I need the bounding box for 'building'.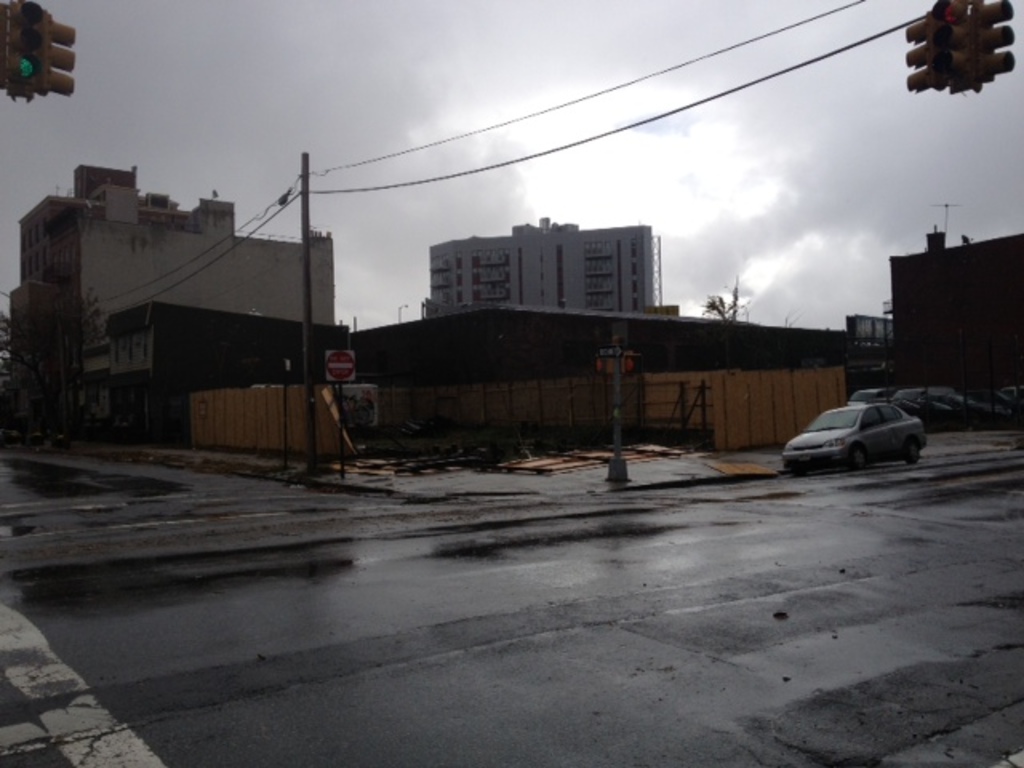
Here it is: crop(398, 208, 709, 322).
